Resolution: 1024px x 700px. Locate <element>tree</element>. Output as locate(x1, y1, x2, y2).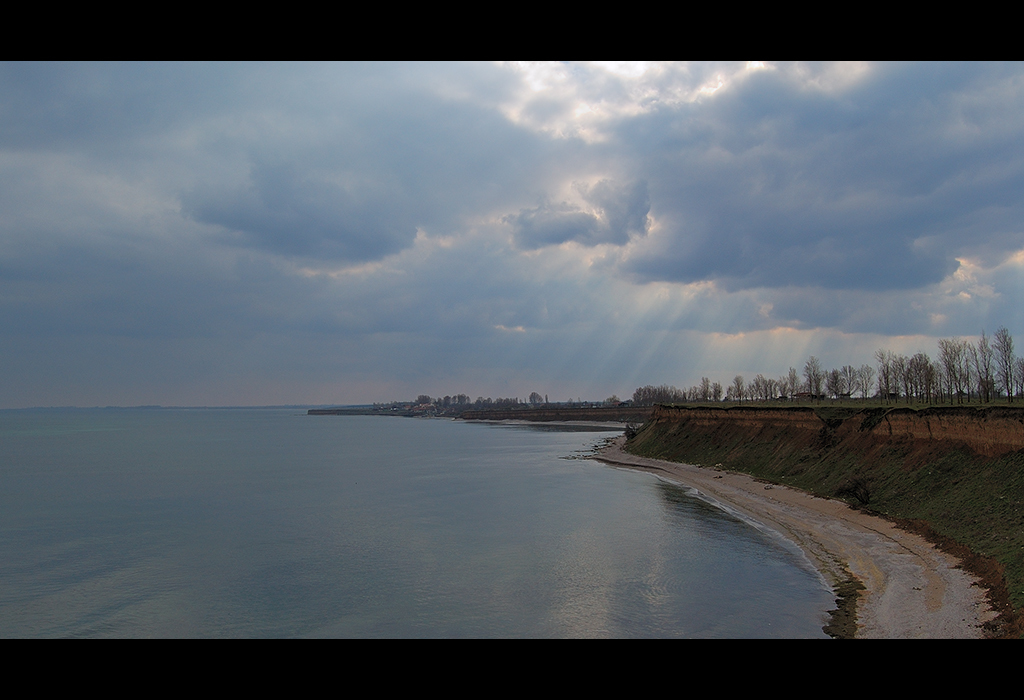
locate(938, 357, 951, 405).
